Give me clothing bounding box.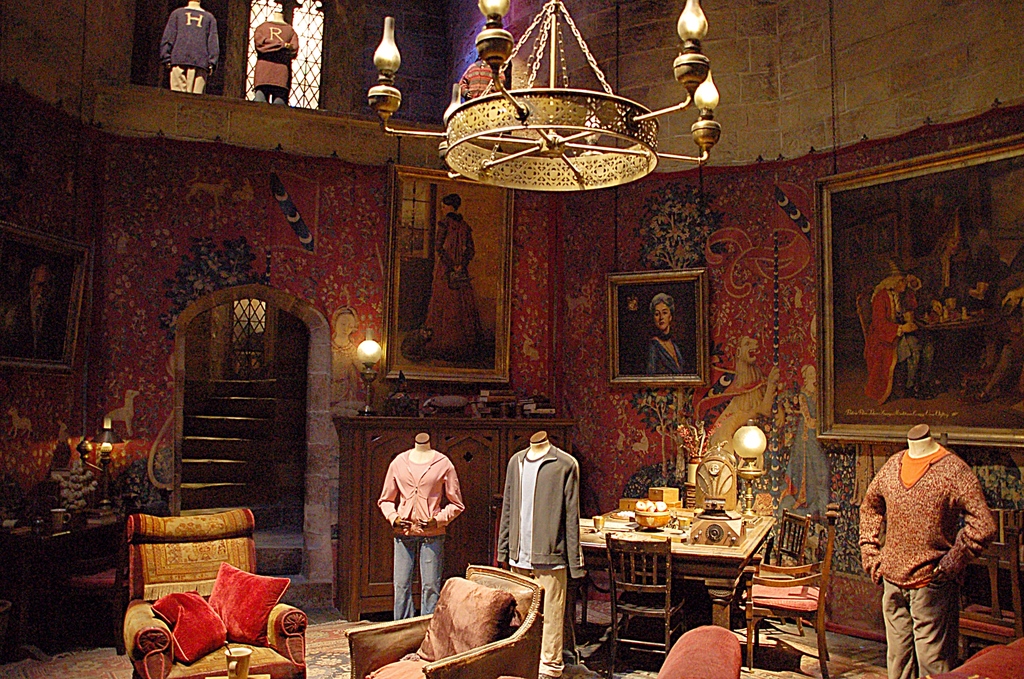
<box>853,442,1007,678</box>.
